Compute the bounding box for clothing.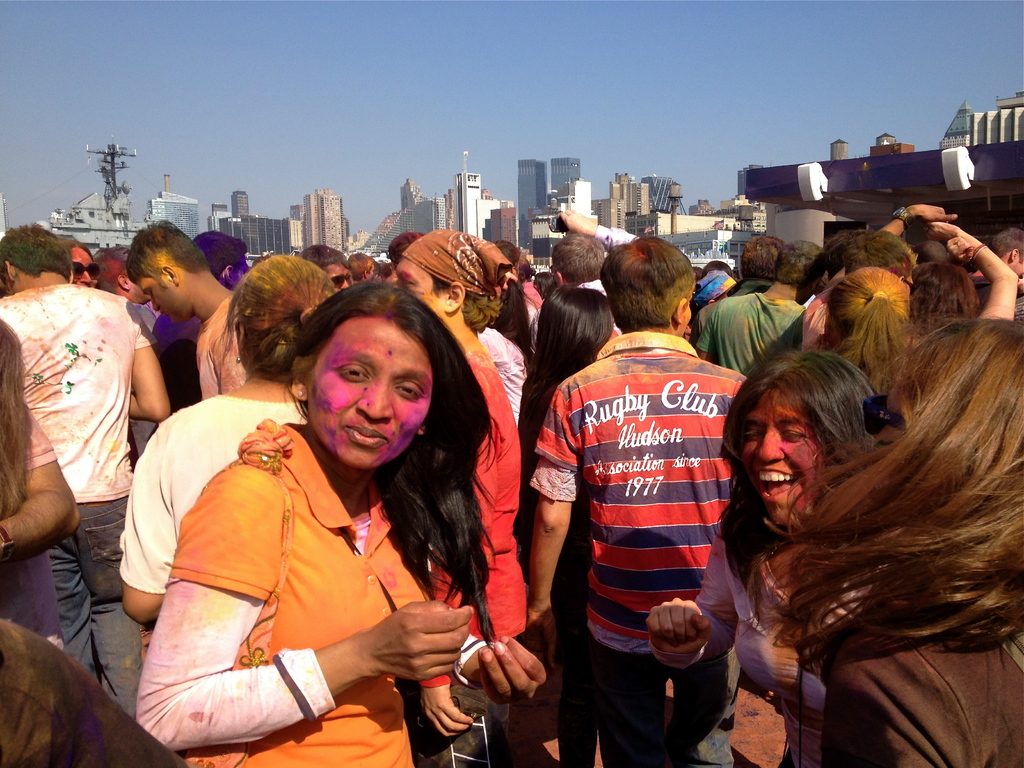
pyautogui.locateOnScreen(125, 403, 291, 589).
